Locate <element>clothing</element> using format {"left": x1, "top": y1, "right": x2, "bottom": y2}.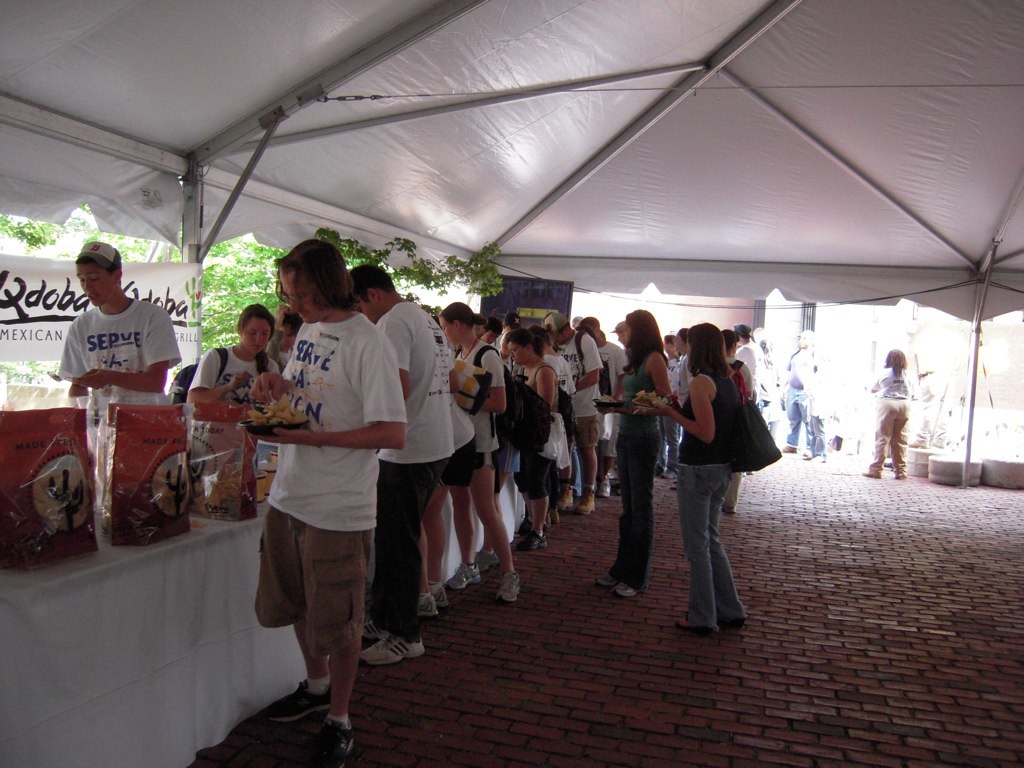
{"left": 565, "top": 330, "right": 601, "bottom": 476}.
